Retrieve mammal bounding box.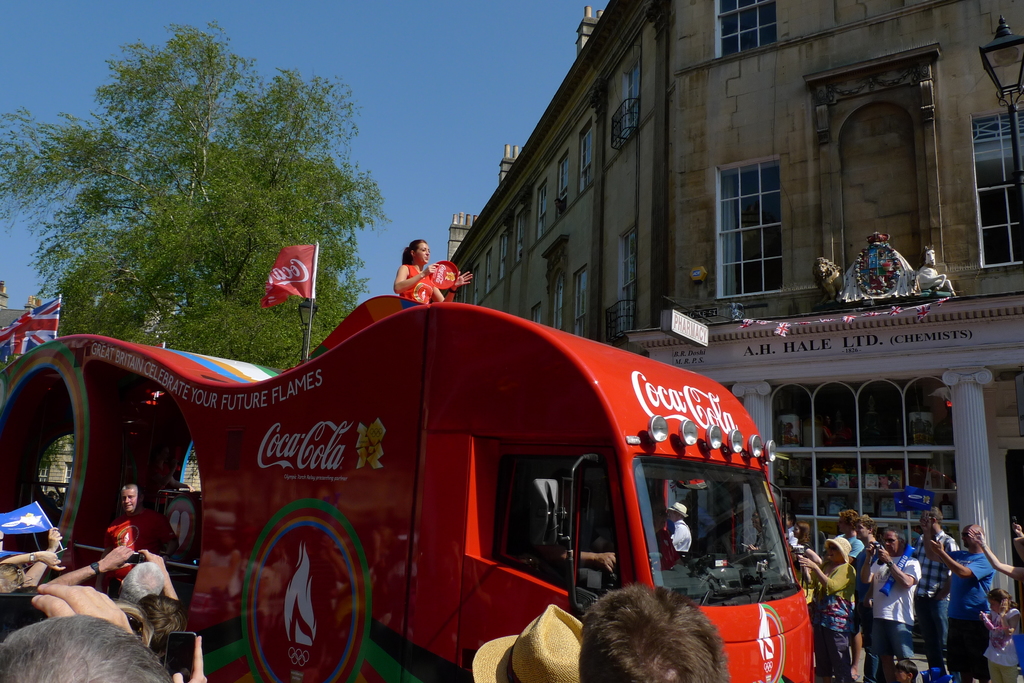
Bounding box: <bbox>664, 500, 695, 554</bbox>.
